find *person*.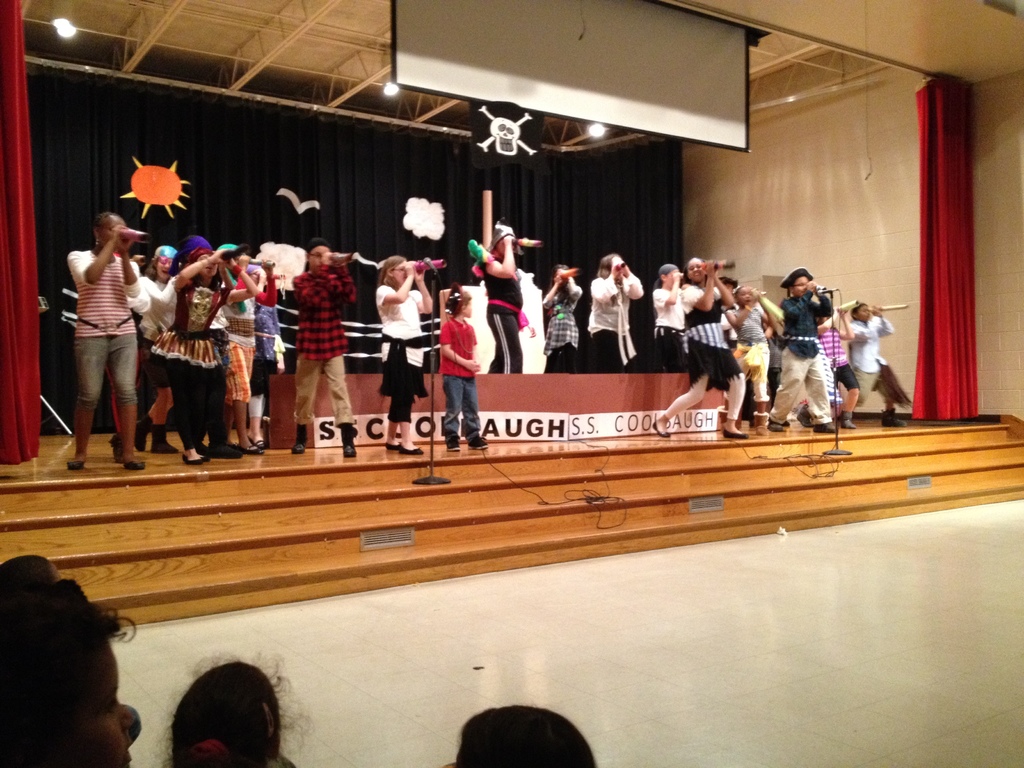
x1=373, y1=255, x2=434, y2=456.
